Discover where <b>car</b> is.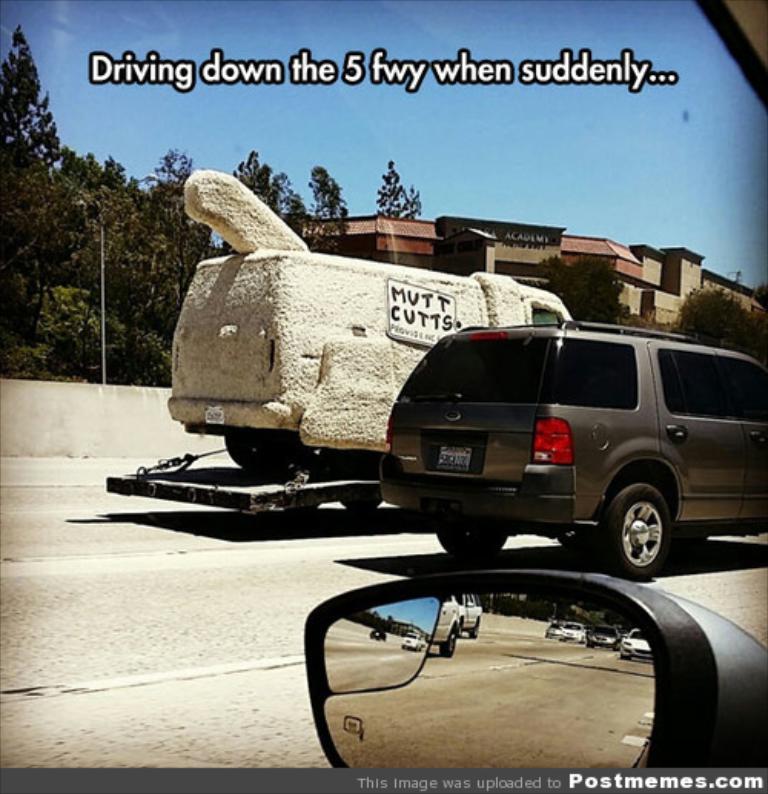
Discovered at detection(303, 568, 766, 769).
